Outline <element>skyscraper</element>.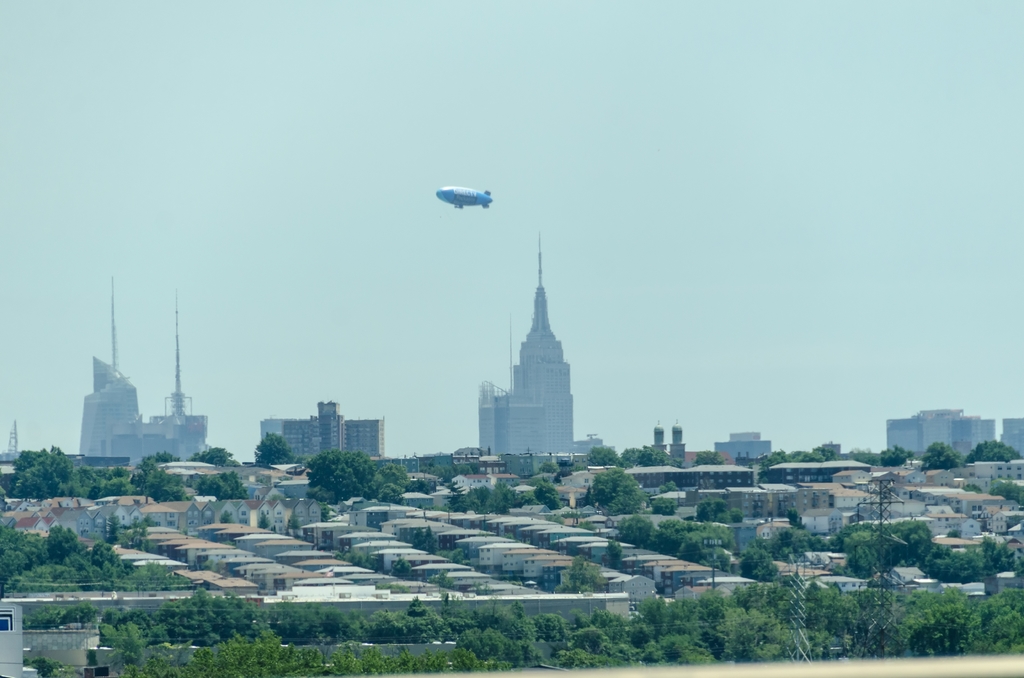
Outline: (x1=493, y1=388, x2=543, y2=462).
